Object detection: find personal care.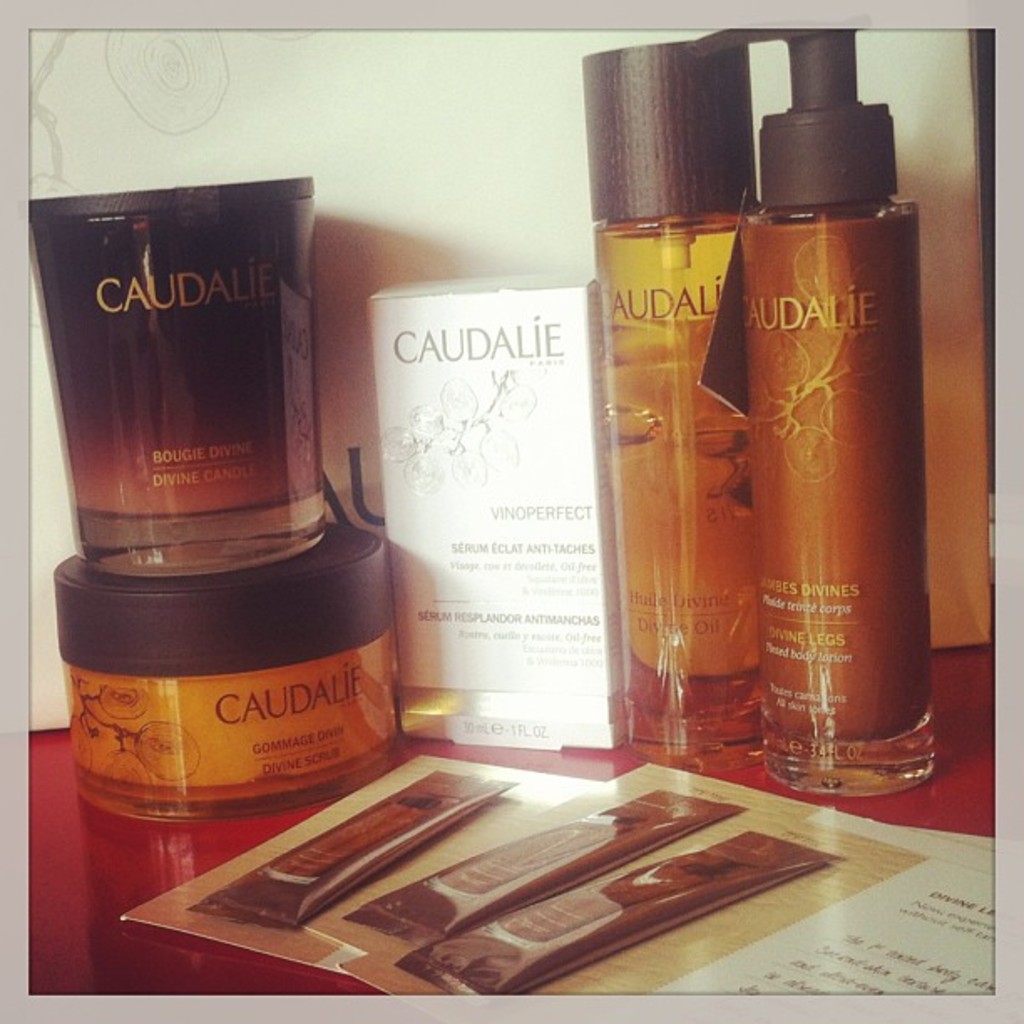
l=686, t=17, r=917, b=798.
